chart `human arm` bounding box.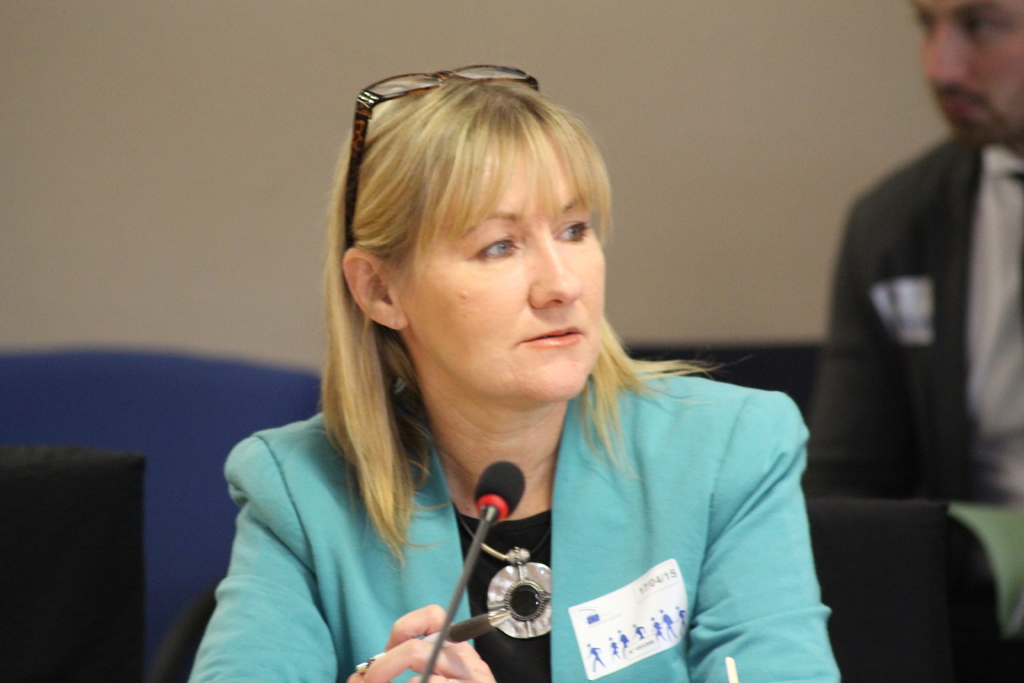
Charted: BBox(188, 436, 346, 682).
